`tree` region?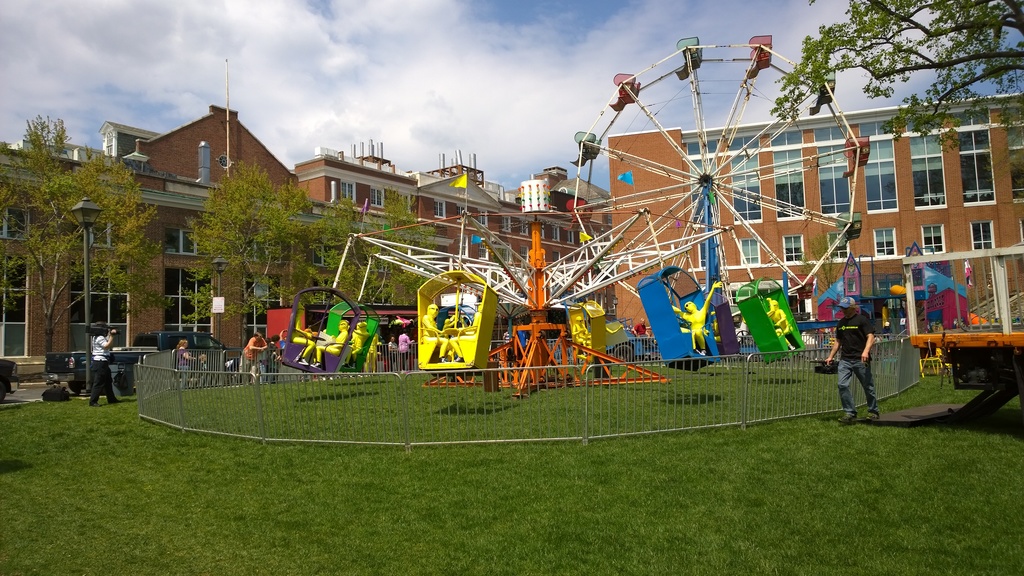
(x1=12, y1=115, x2=151, y2=342)
